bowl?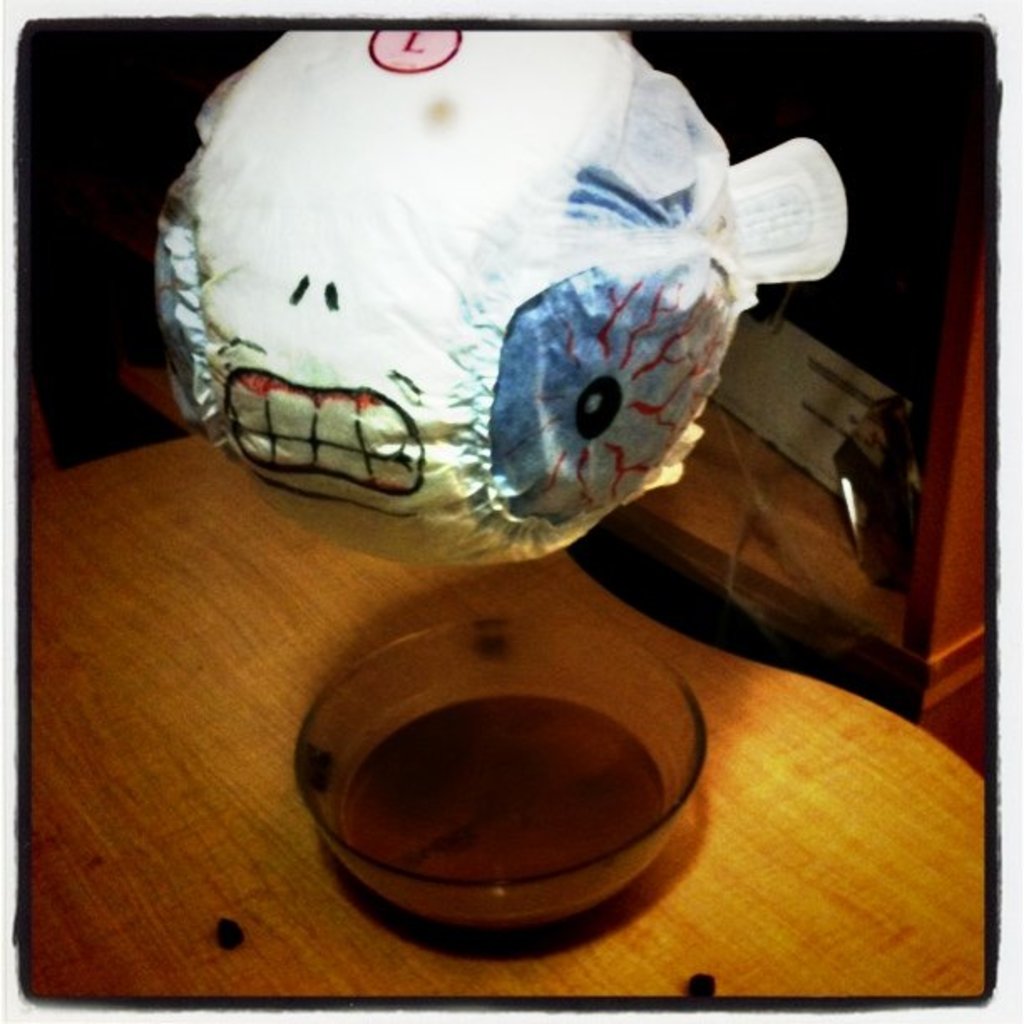
284, 616, 709, 939
